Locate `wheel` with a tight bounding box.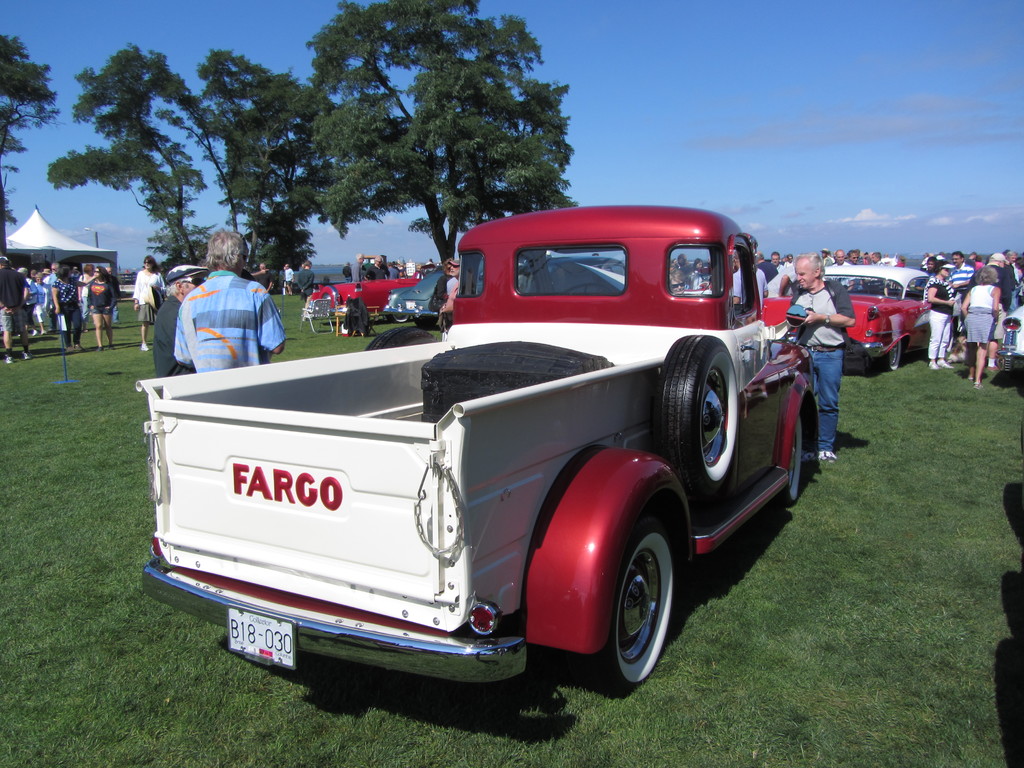
bbox=(553, 495, 694, 701).
